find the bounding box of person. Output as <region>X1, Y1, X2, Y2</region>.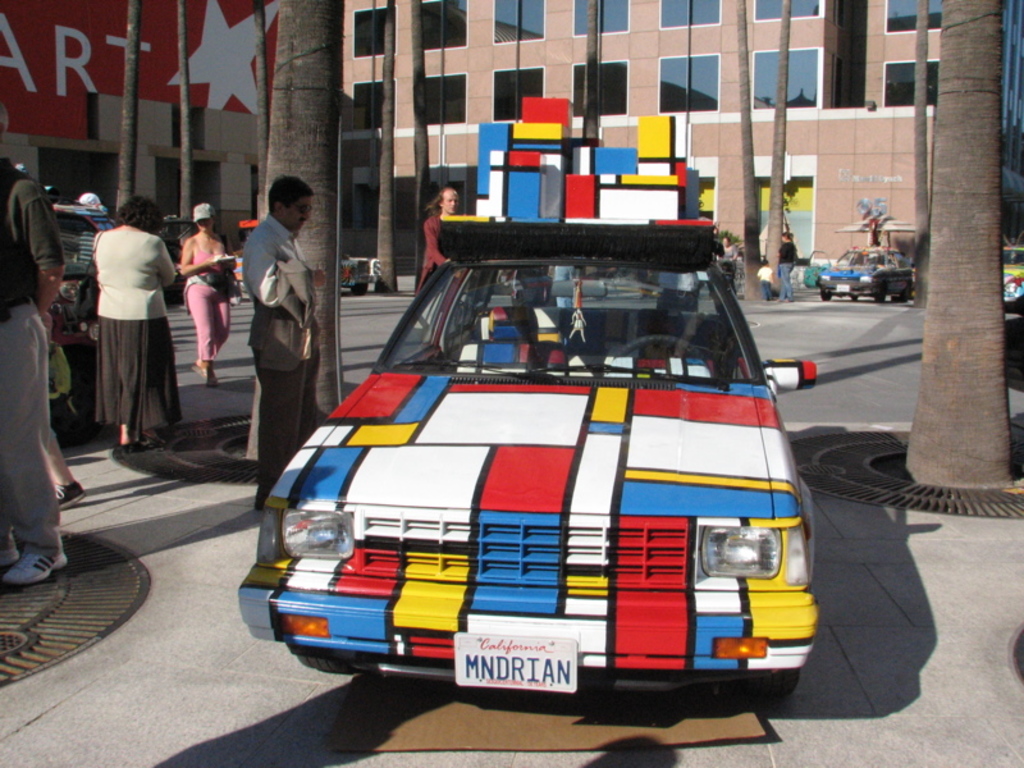
<region>416, 187, 461, 293</region>.
